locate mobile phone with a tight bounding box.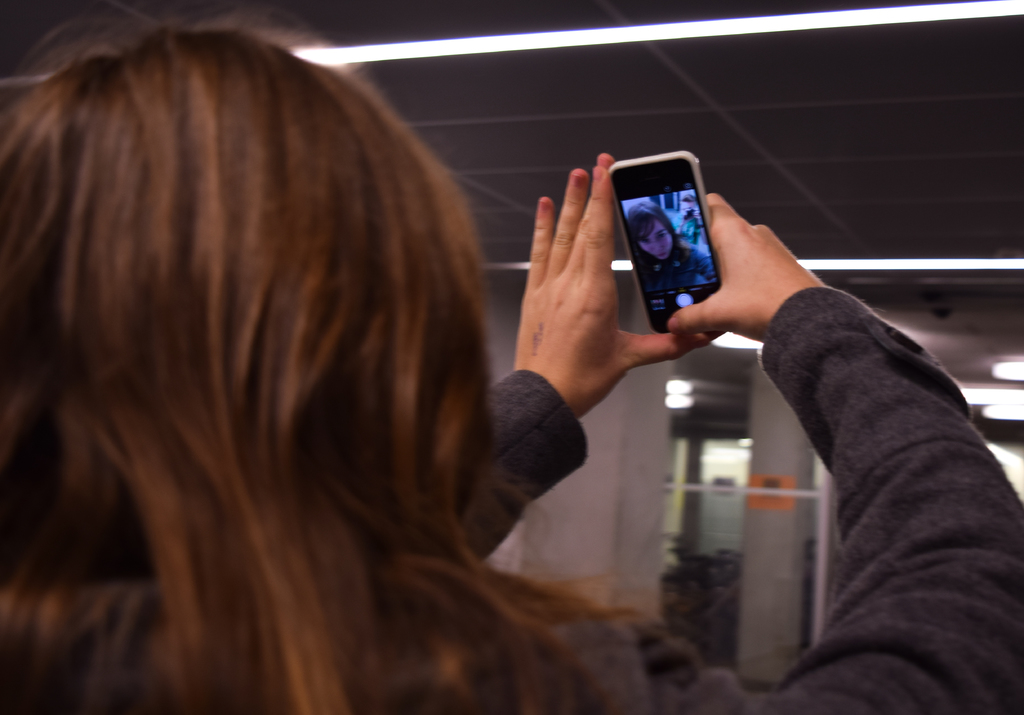
region(603, 151, 730, 342).
